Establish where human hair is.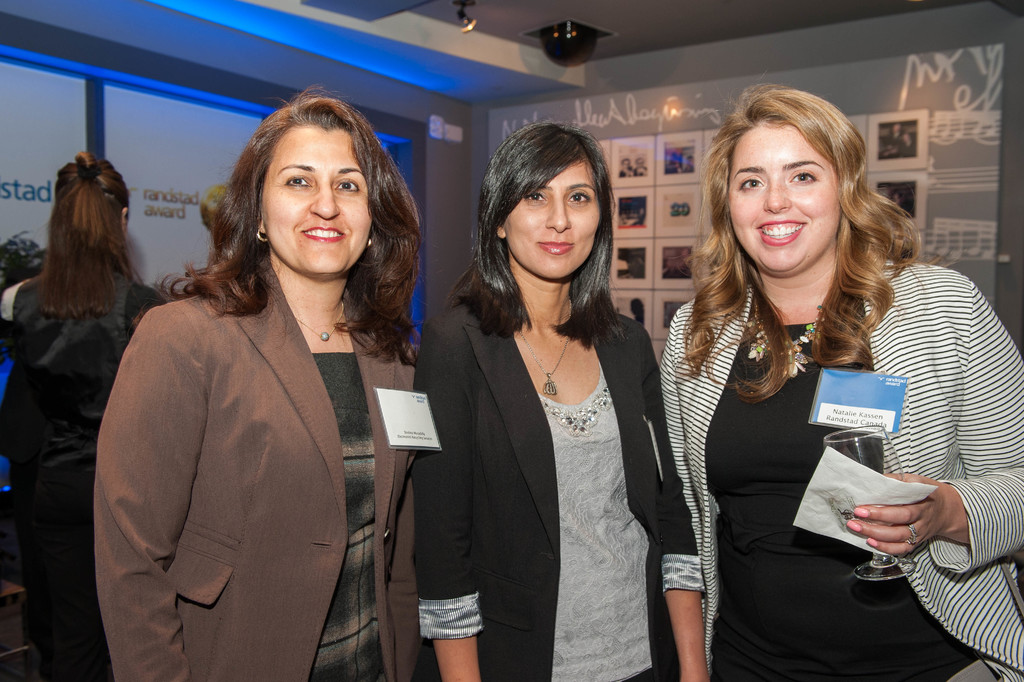
Established at rect(693, 74, 920, 378).
